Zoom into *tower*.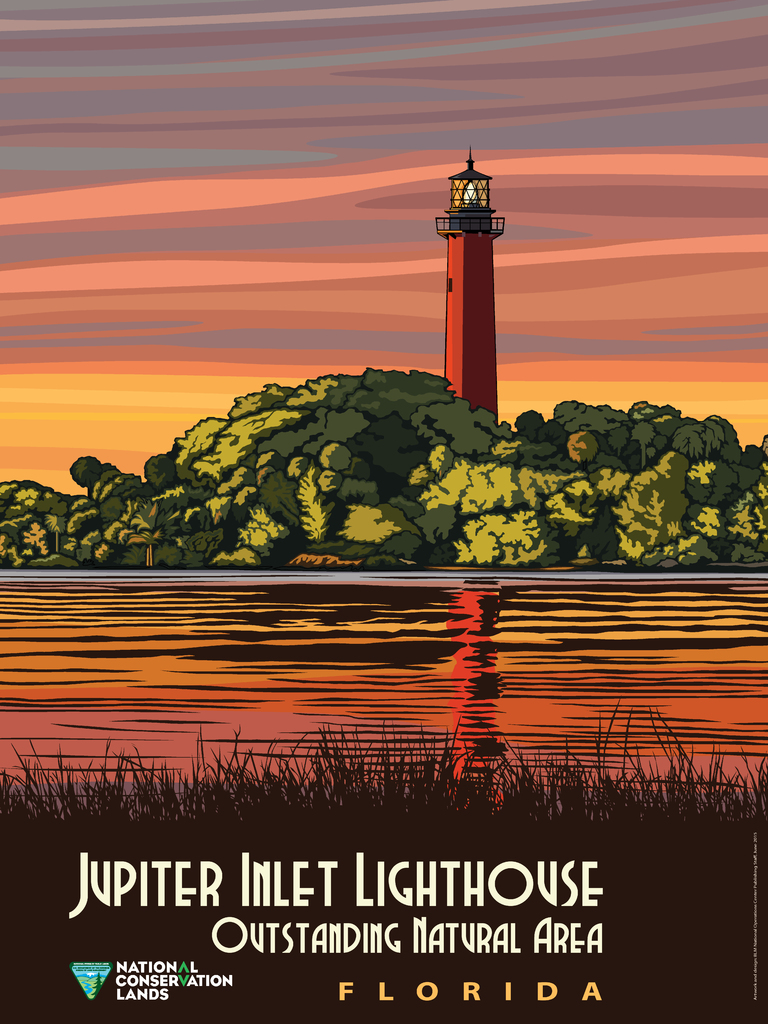
Zoom target: (436,148,503,425).
